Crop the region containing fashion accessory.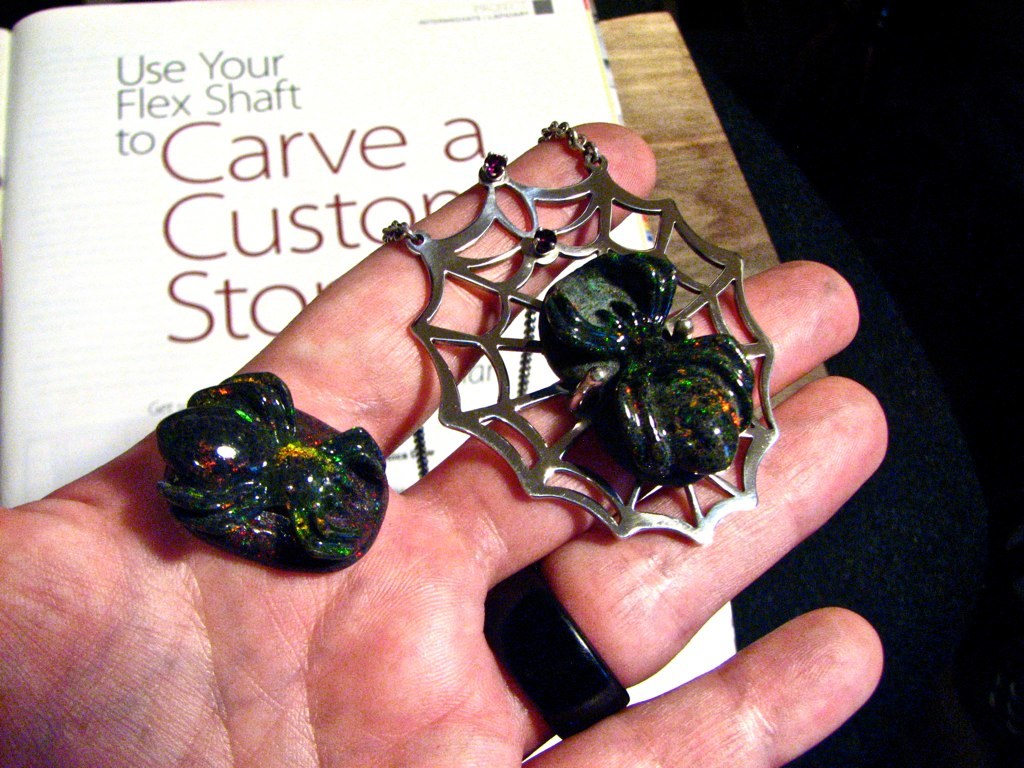
Crop region: locate(374, 121, 786, 553).
